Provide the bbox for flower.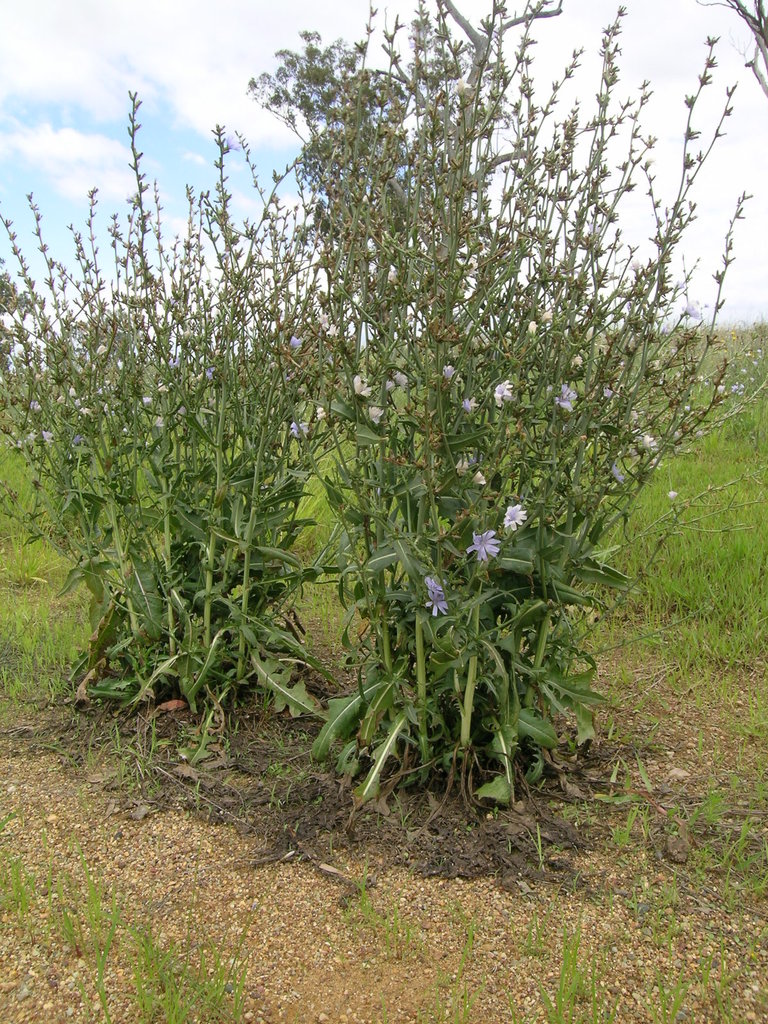
pyautogui.locateOnScreen(442, 361, 456, 384).
